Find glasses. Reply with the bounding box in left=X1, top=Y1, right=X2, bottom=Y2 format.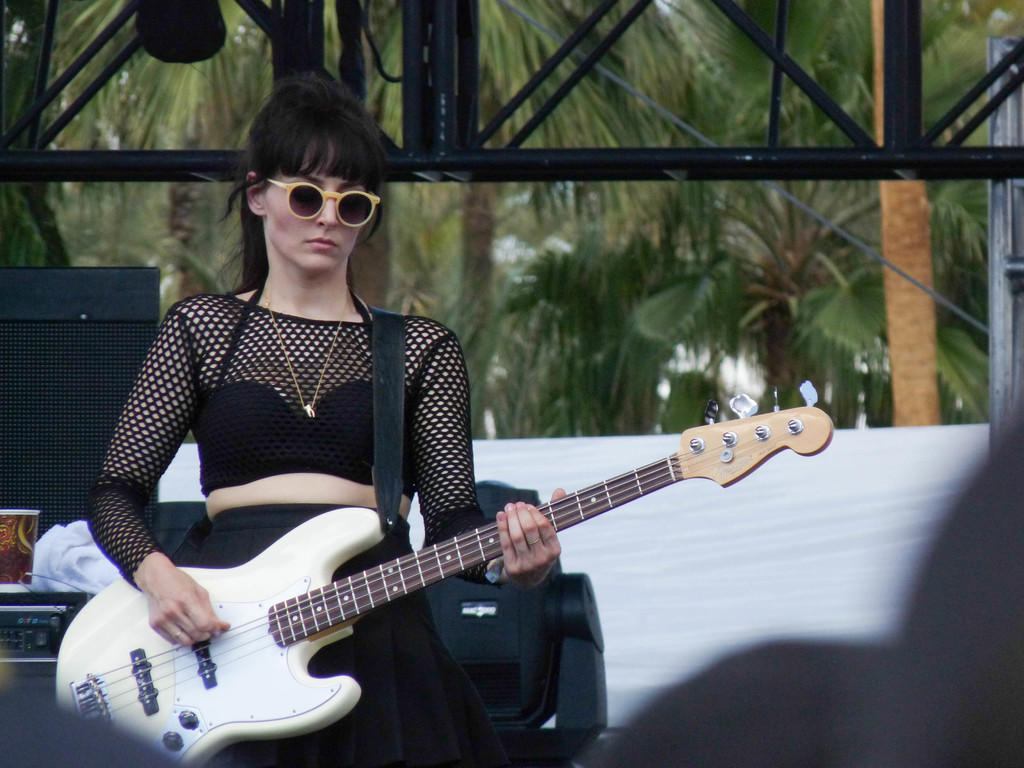
left=253, top=167, right=389, bottom=233.
